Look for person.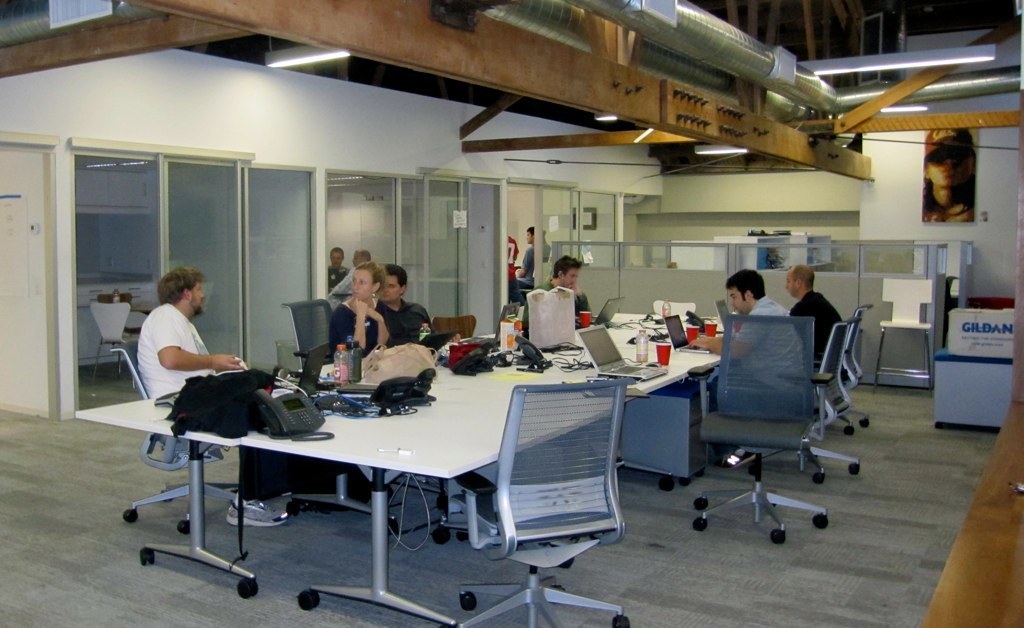
Found: BBox(924, 129, 978, 219).
